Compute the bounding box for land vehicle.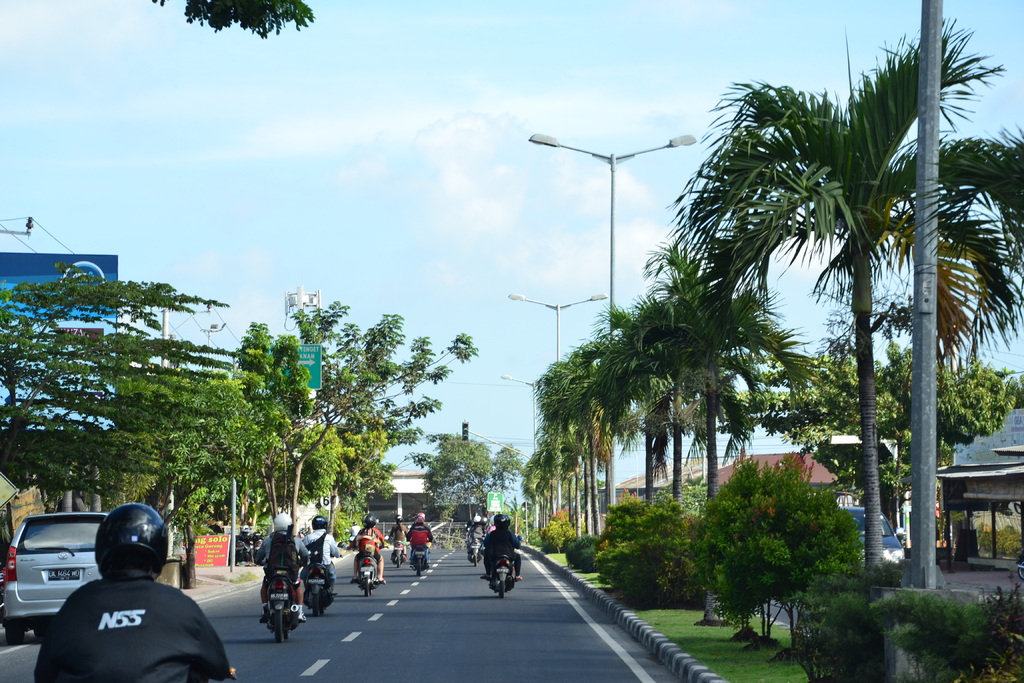
(467, 536, 484, 562).
